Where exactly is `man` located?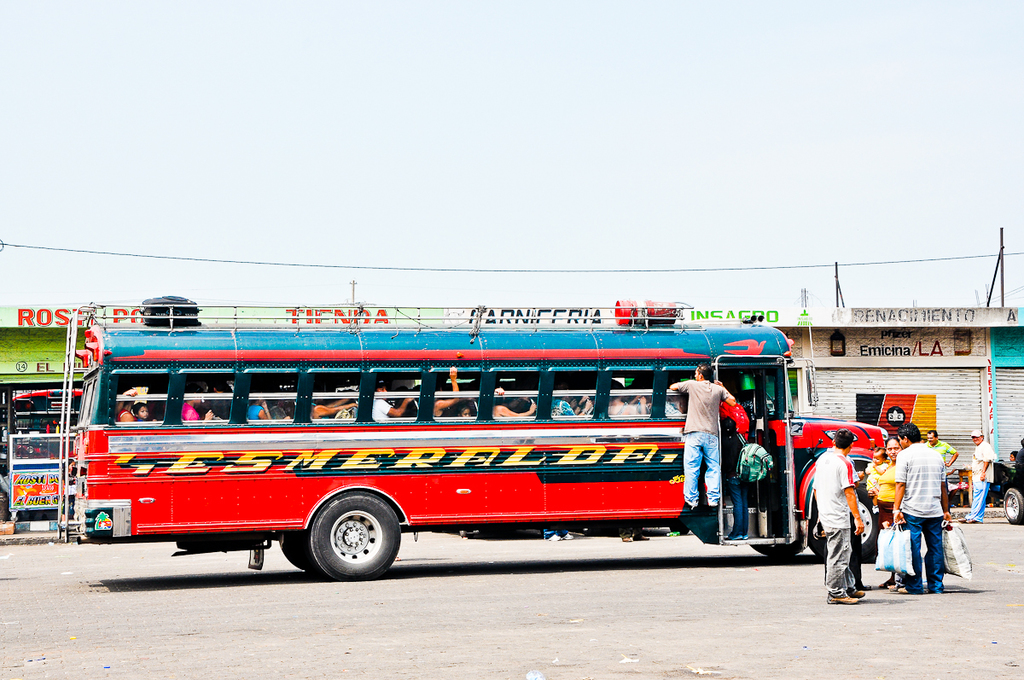
Its bounding box is 669, 361, 741, 510.
